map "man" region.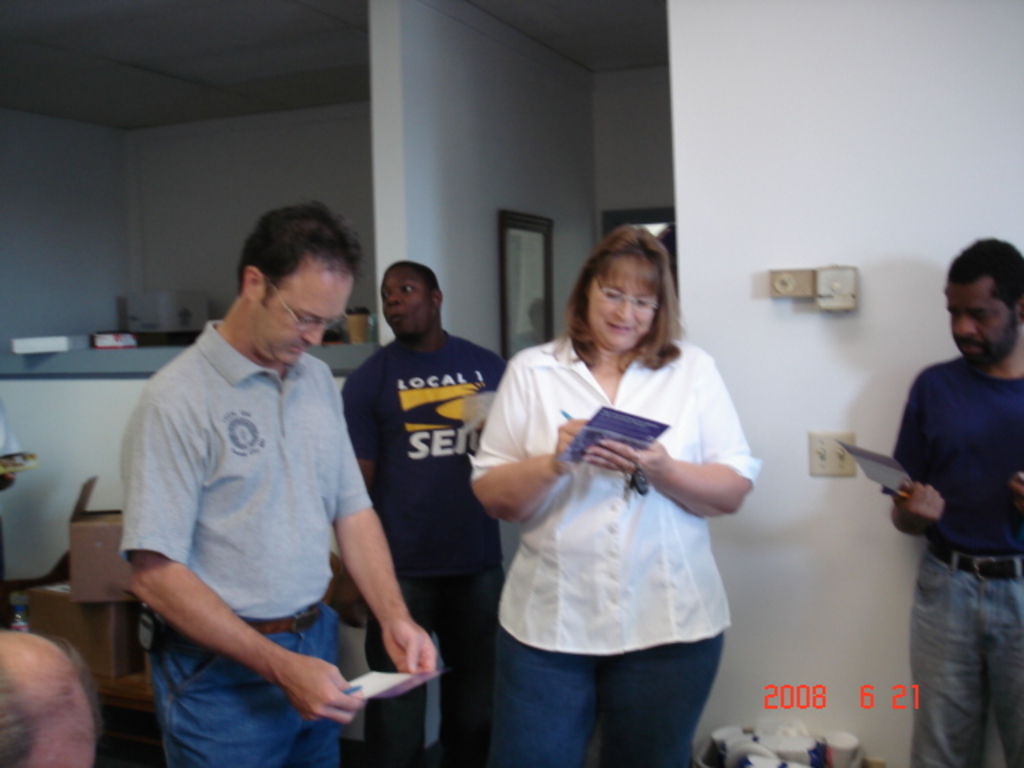
Mapped to 872, 237, 1022, 766.
